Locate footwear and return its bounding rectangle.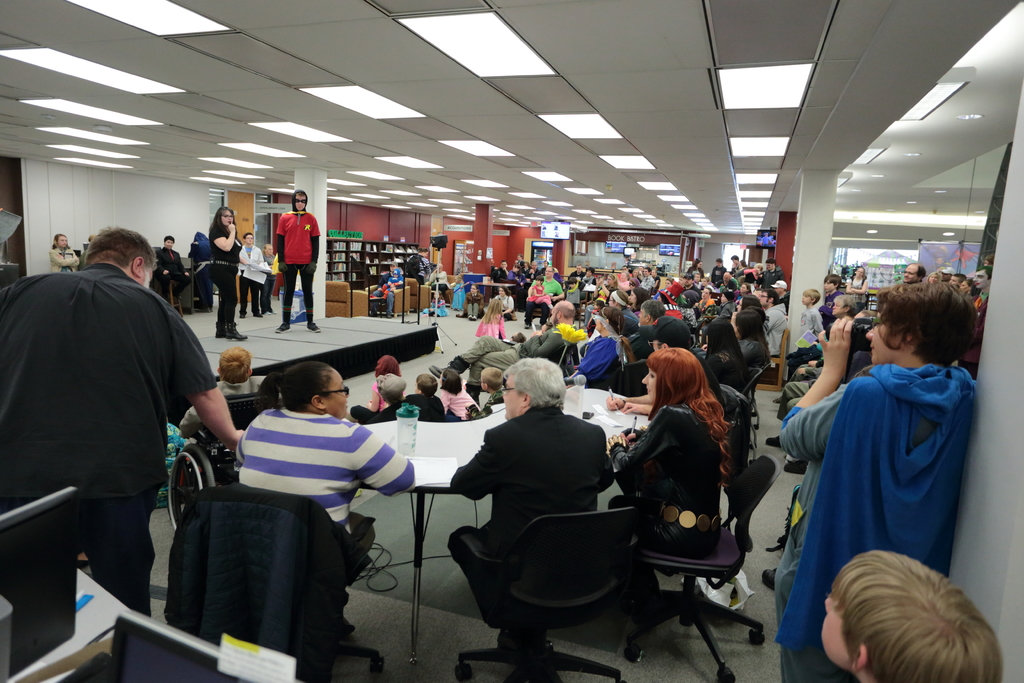
x1=223, y1=320, x2=251, y2=339.
